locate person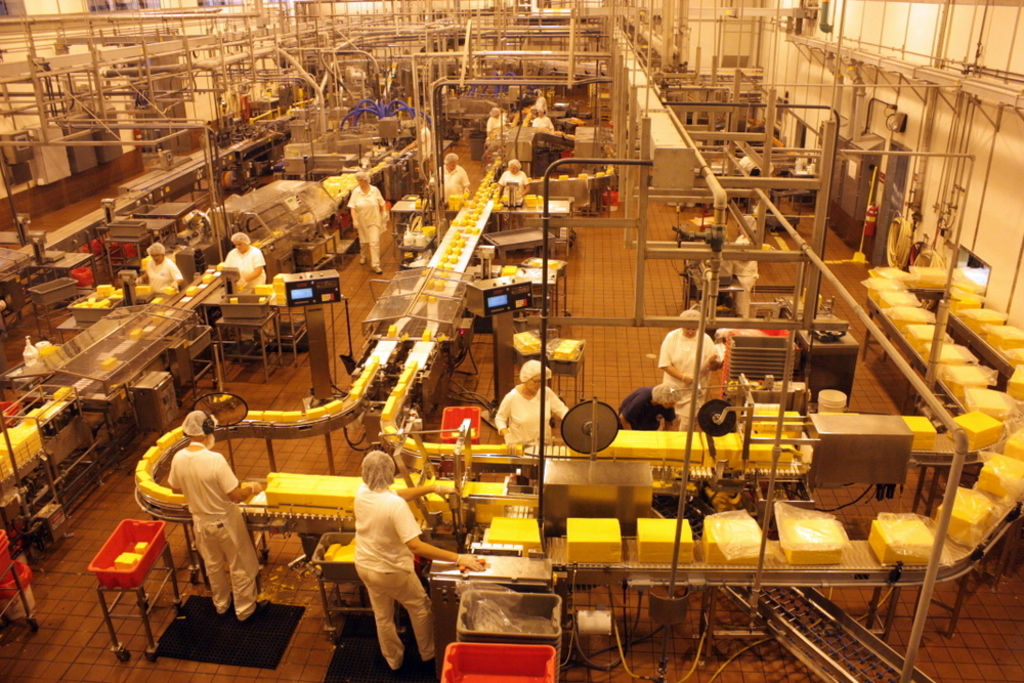
<bbox>617, 382, 680, 431</bbox>
